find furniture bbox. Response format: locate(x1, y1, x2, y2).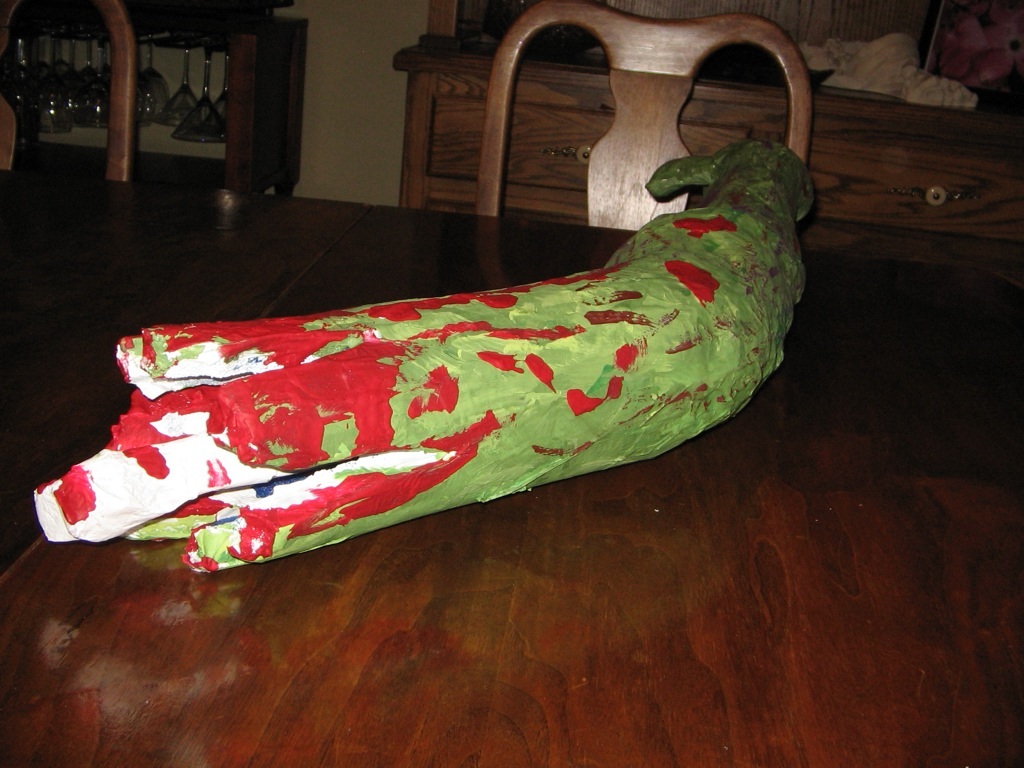
locate(388, 0, 1023, 240).
